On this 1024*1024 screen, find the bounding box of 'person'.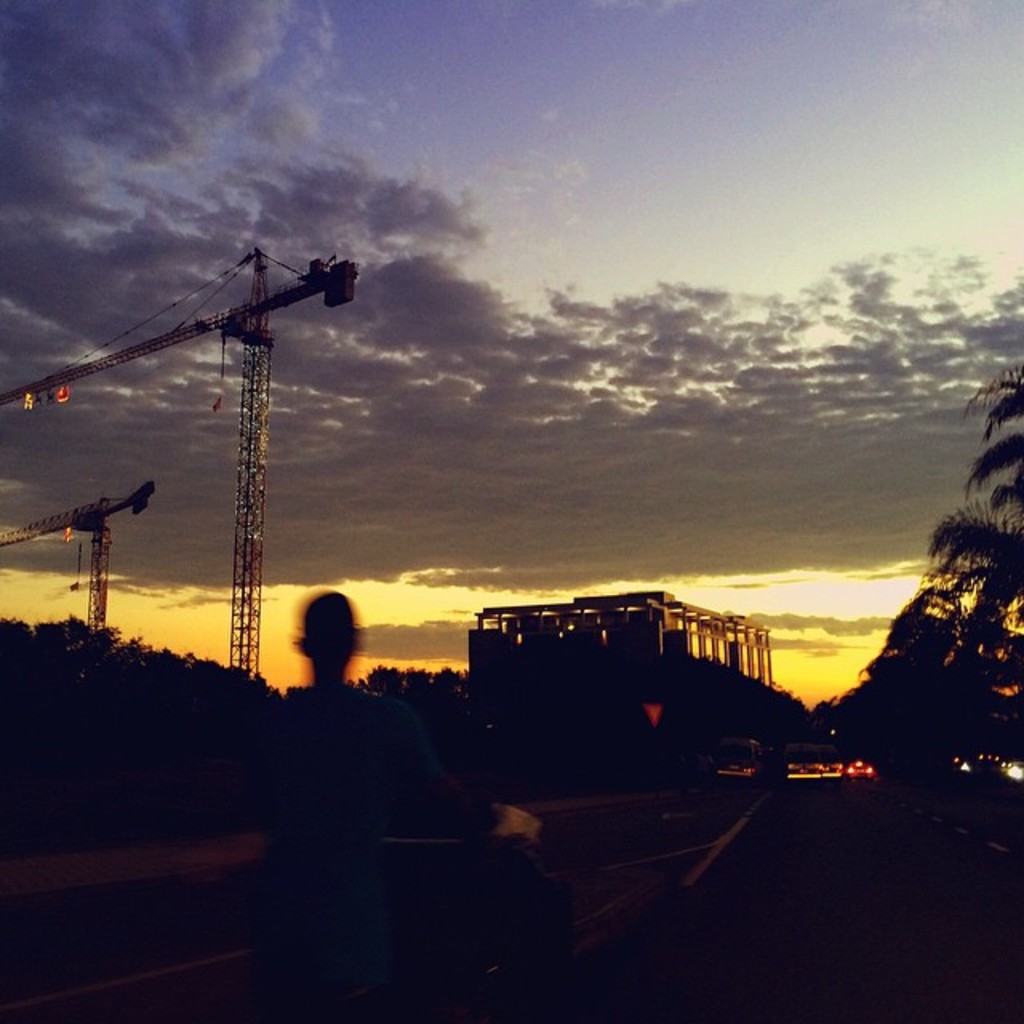
Bounding box: [x1=242, y1=592, x2=512, y2=1022].
